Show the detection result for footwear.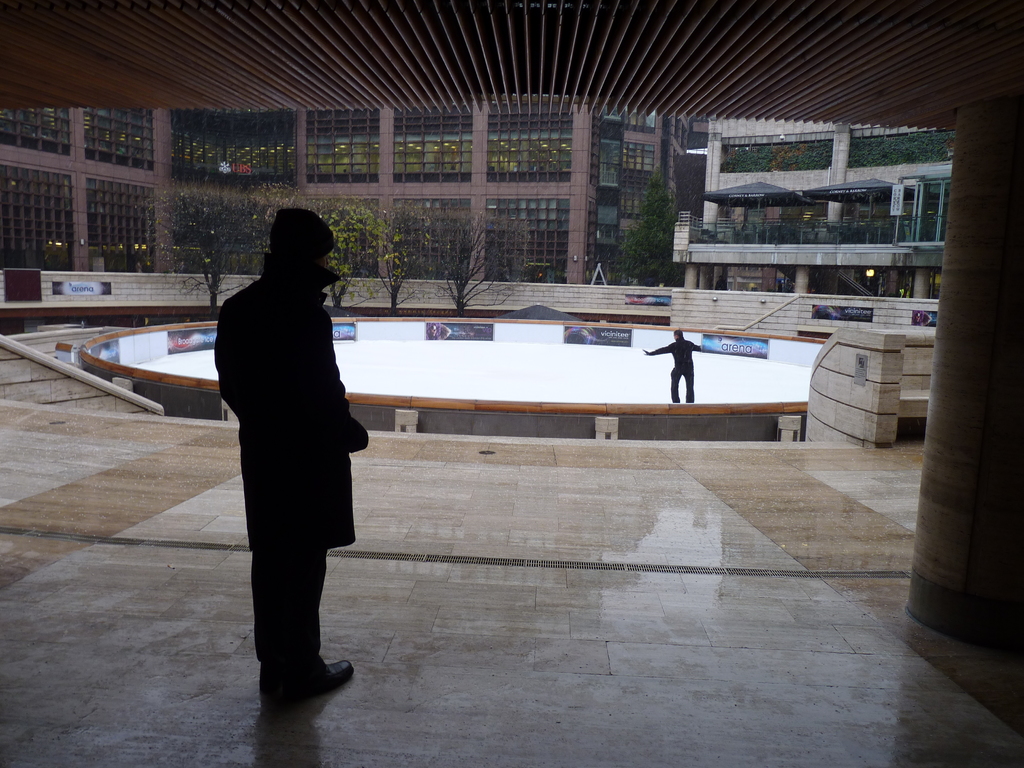
<bbox>328, 660, 355, 688</bbox>.
